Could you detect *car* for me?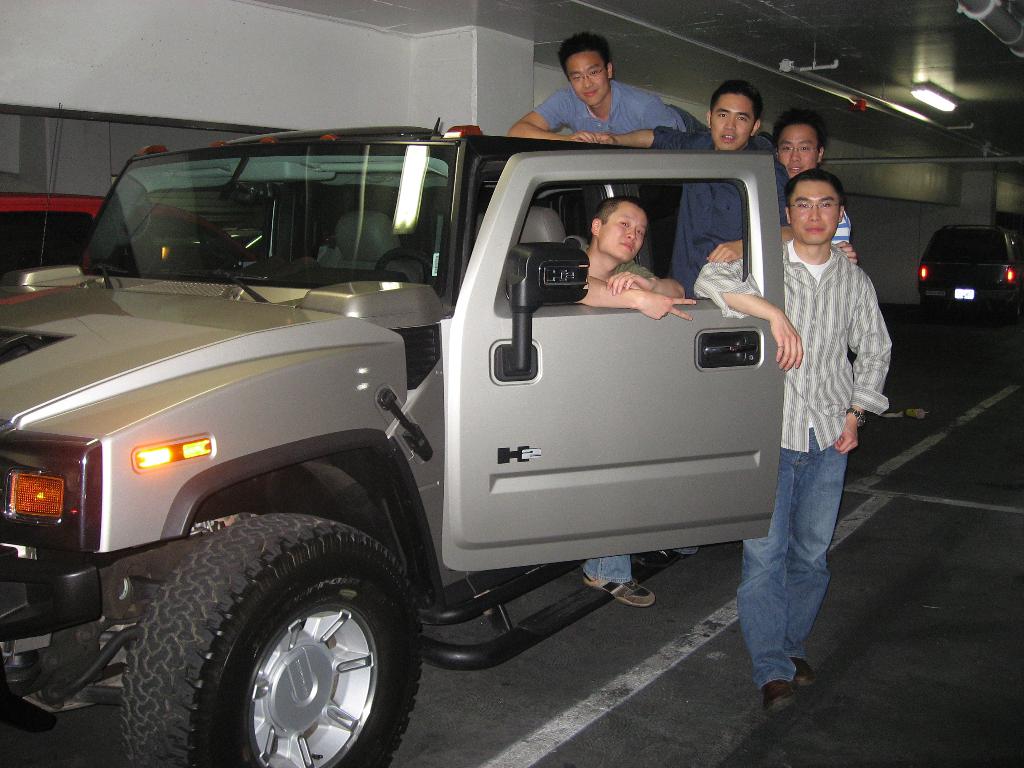
Detection result: rect(915, 227, 1023, 321).
